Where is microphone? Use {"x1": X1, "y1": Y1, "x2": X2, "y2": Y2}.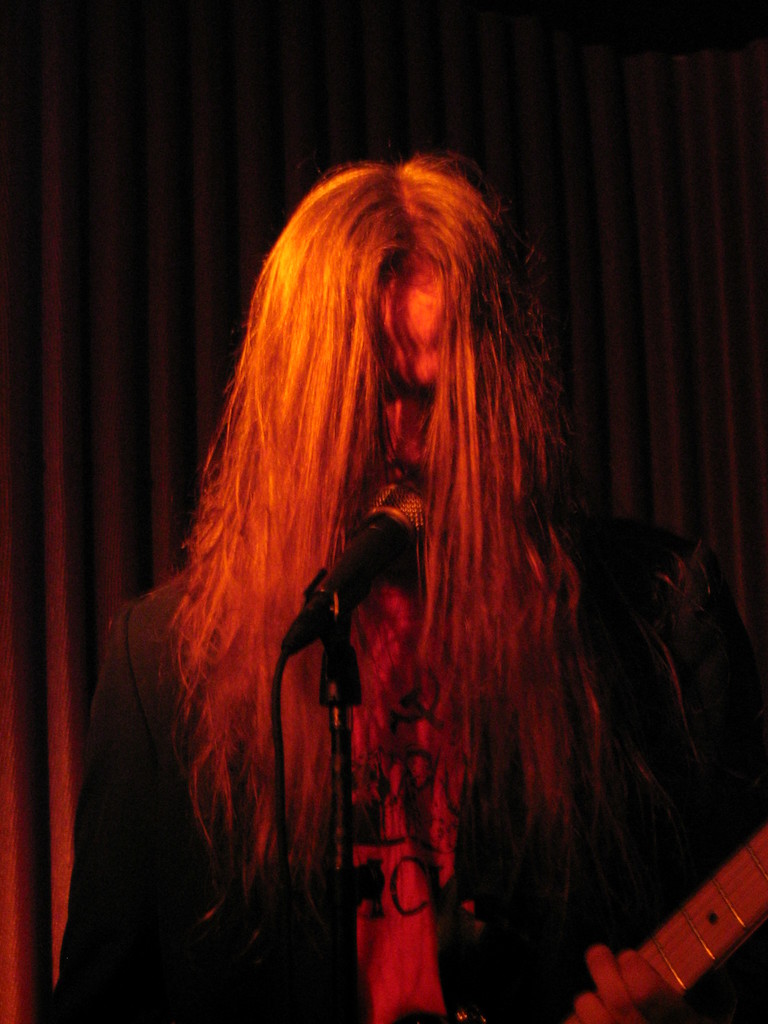
{"x1": 273, "y1": 487, "x2": 455, "y2": 665}.
